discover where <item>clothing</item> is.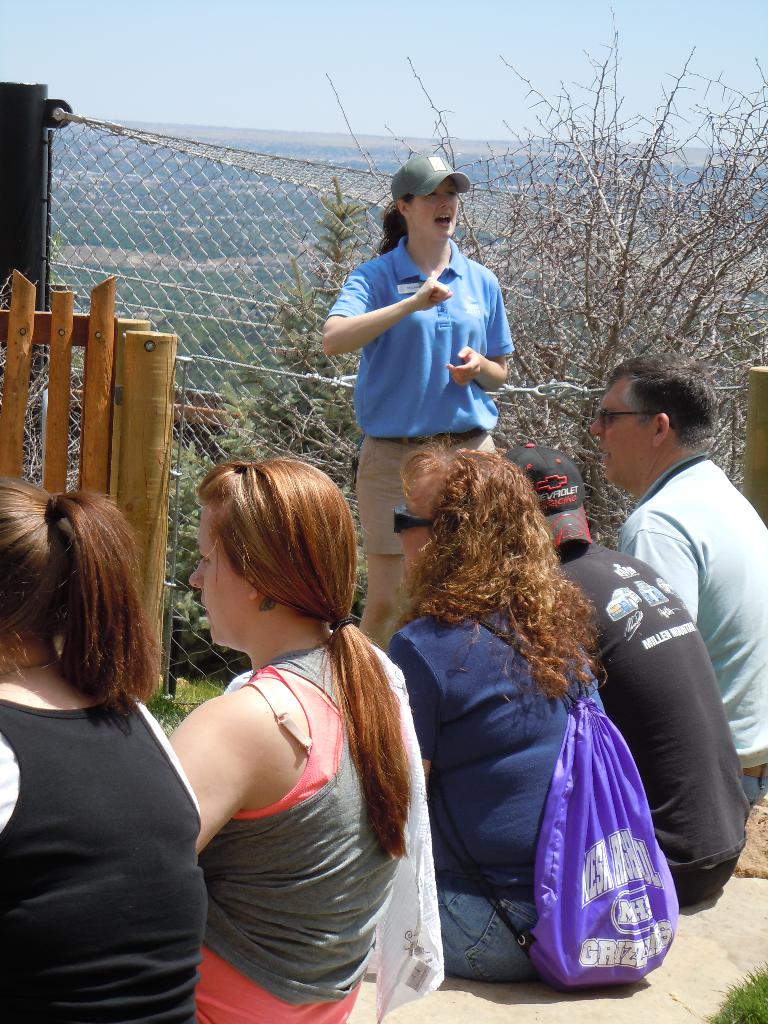
Discovered at [193, 627, 445, 1023].
